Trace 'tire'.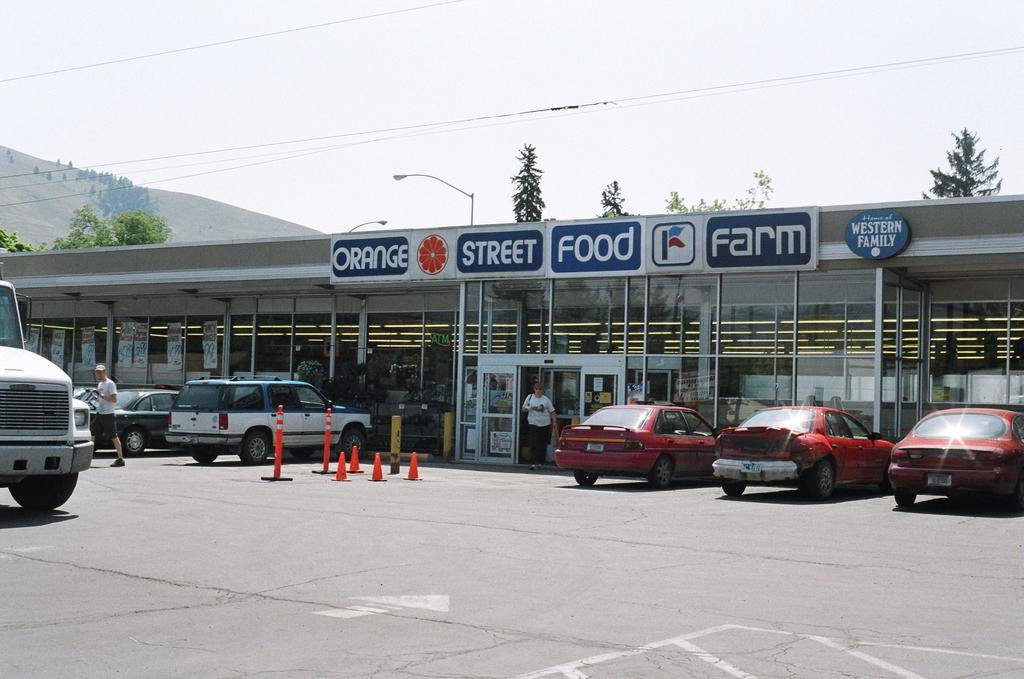
Traced to bbox=[1004, 481, 1022, 521].
